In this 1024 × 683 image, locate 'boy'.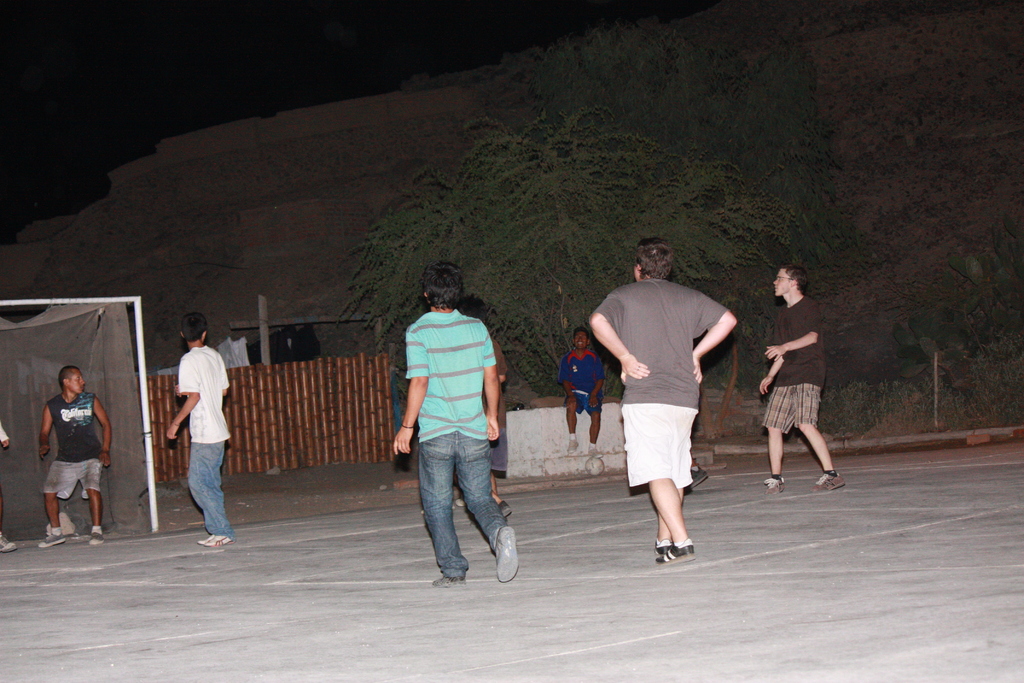
Bounding box: (38, 367, 110, 545).
